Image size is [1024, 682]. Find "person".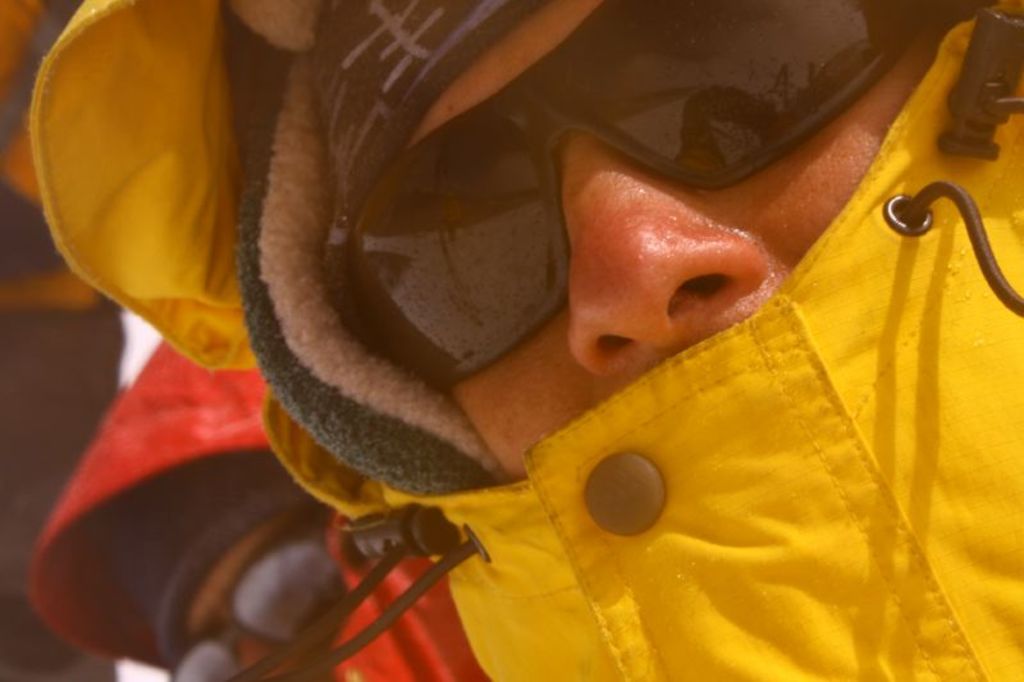
l=101, t=450, r=349, b=681.
